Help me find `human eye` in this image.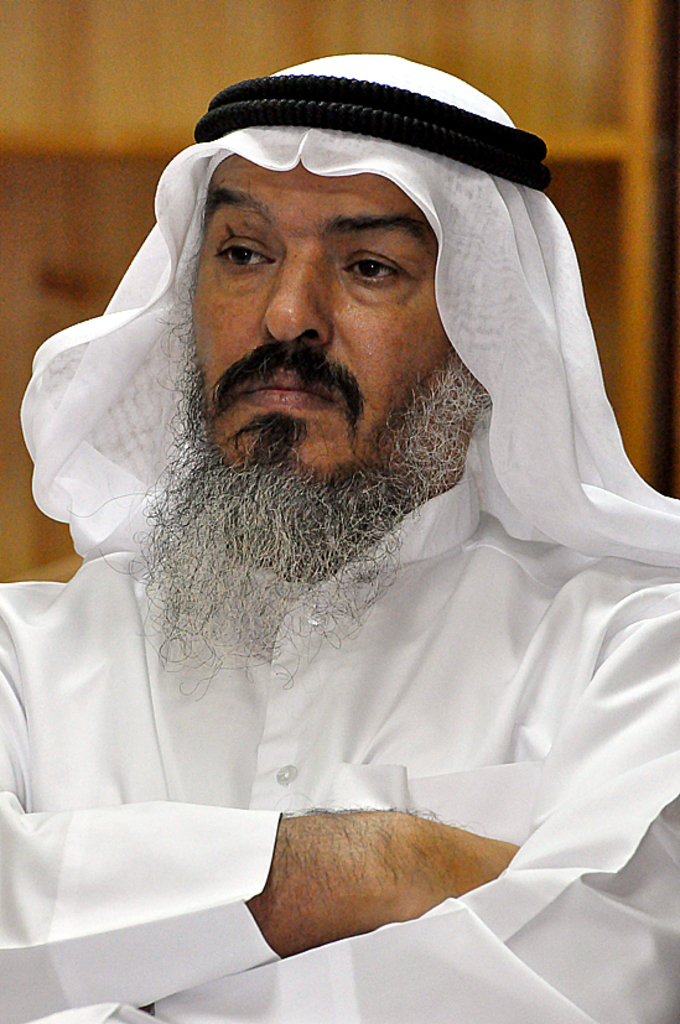
Found it: l=338, t=244, r=410, b=289.
